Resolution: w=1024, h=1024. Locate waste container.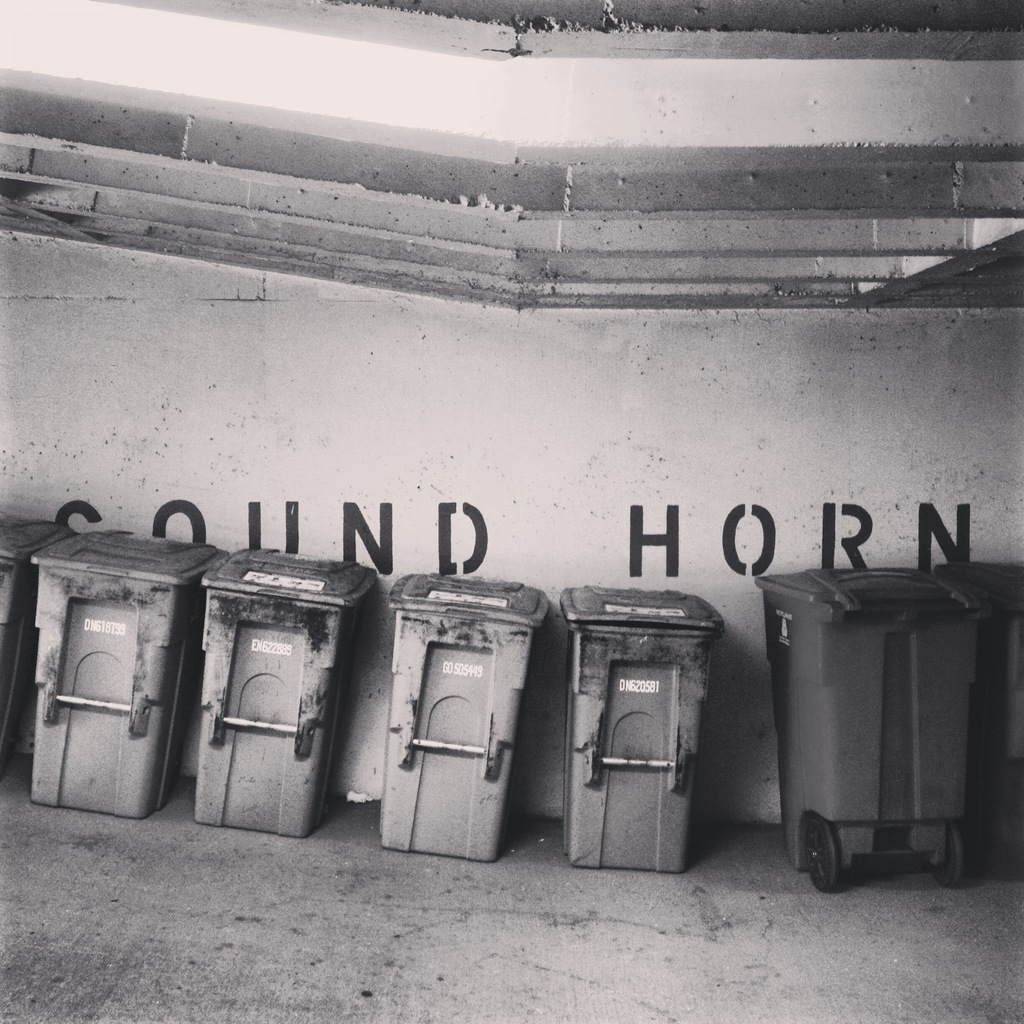
rect(564, 584, 715, 870).
